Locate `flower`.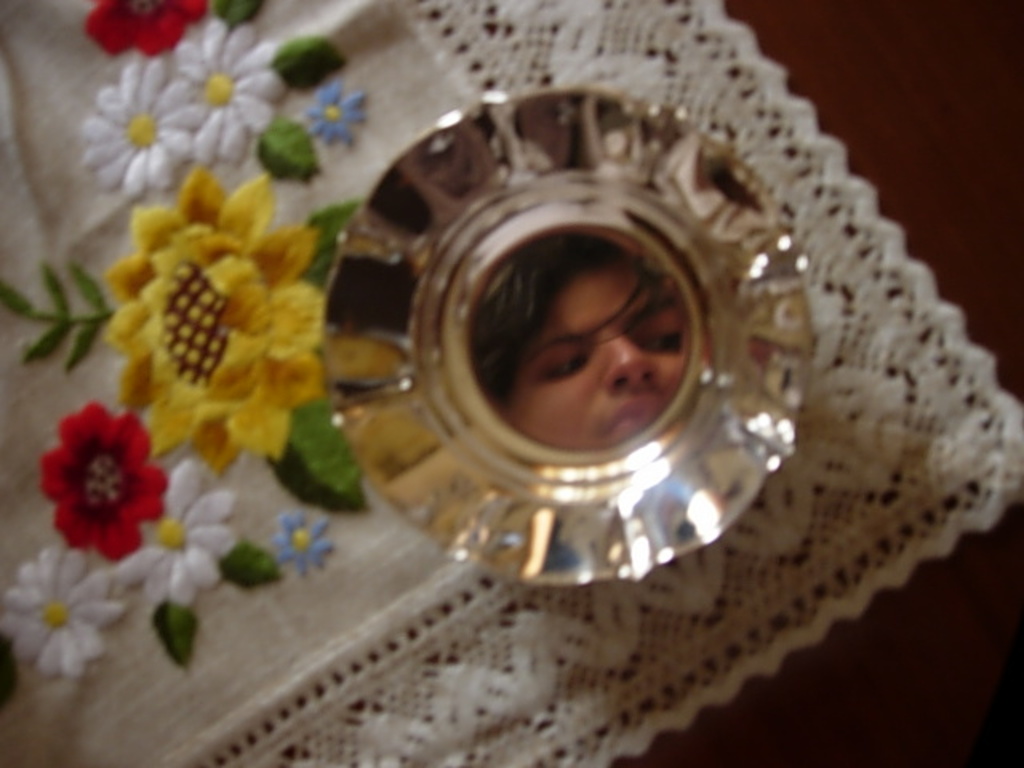
Bounding box: <box>29,389,173,565</box>.
